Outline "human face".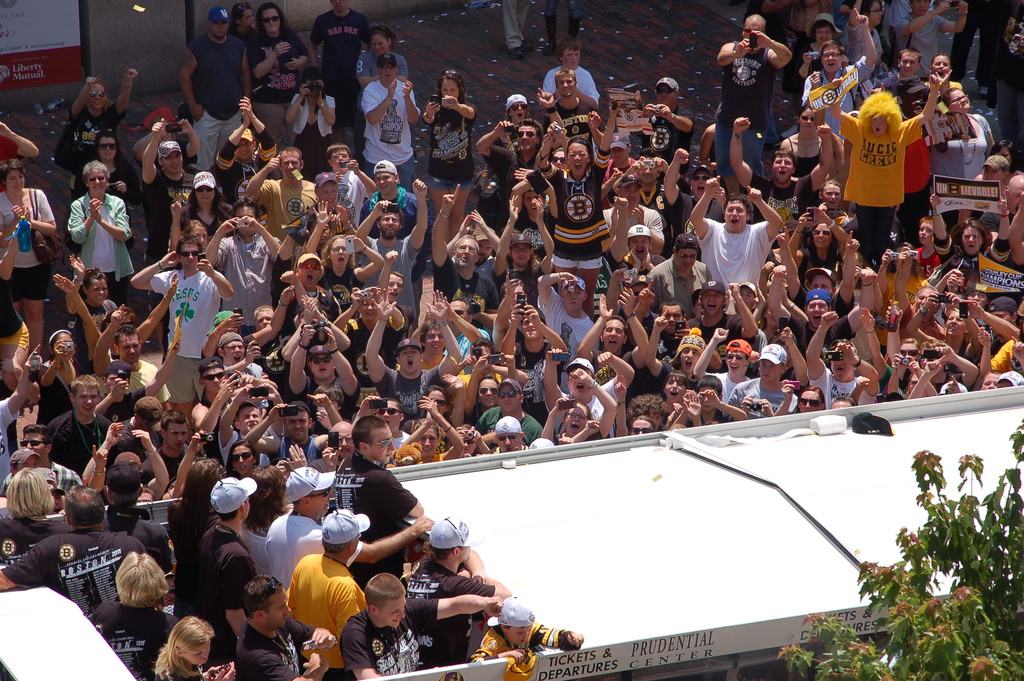
Outline: region(399, 348, 420, 373).
